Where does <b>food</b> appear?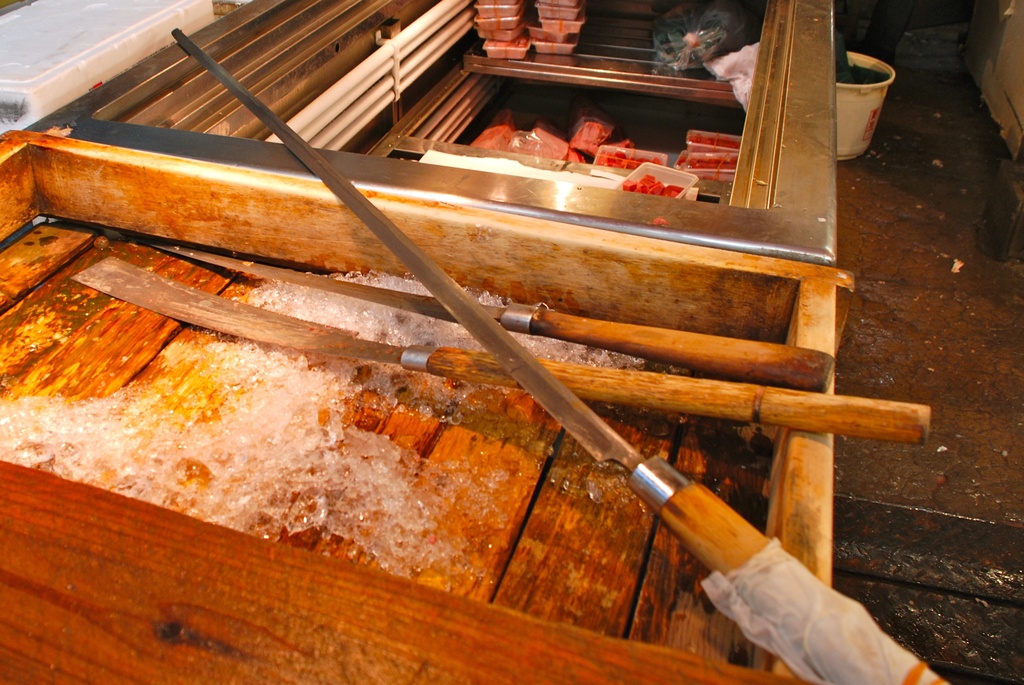
Appears at select_region(673, 150, 742, 171).
